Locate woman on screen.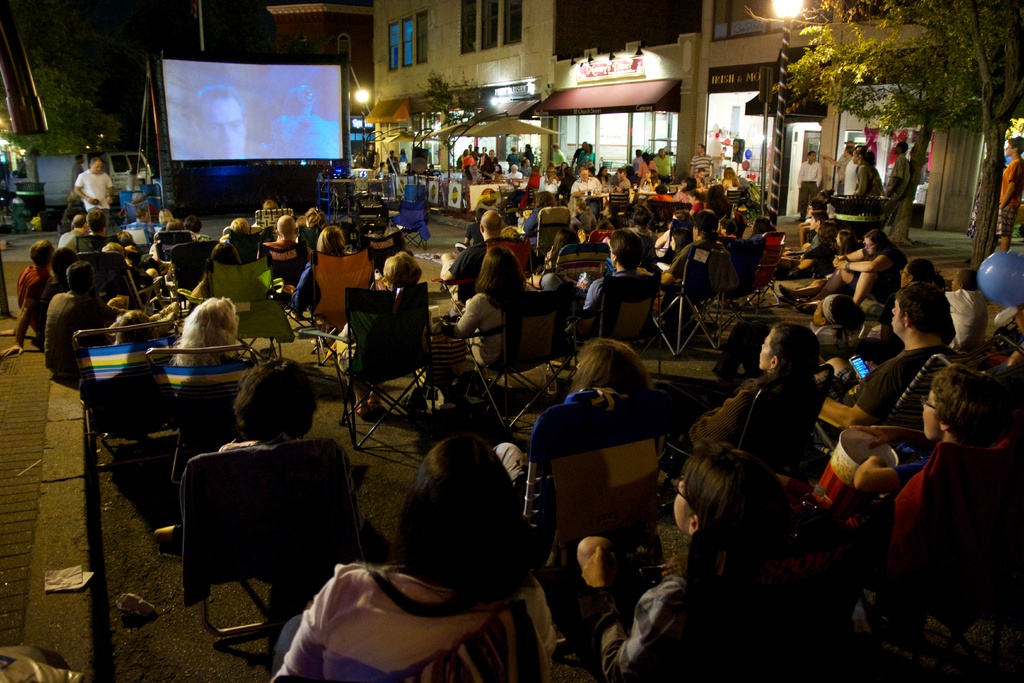
On screen at {"x1": 268, "y1": 436, "x2": 552, "y2": 682}.
